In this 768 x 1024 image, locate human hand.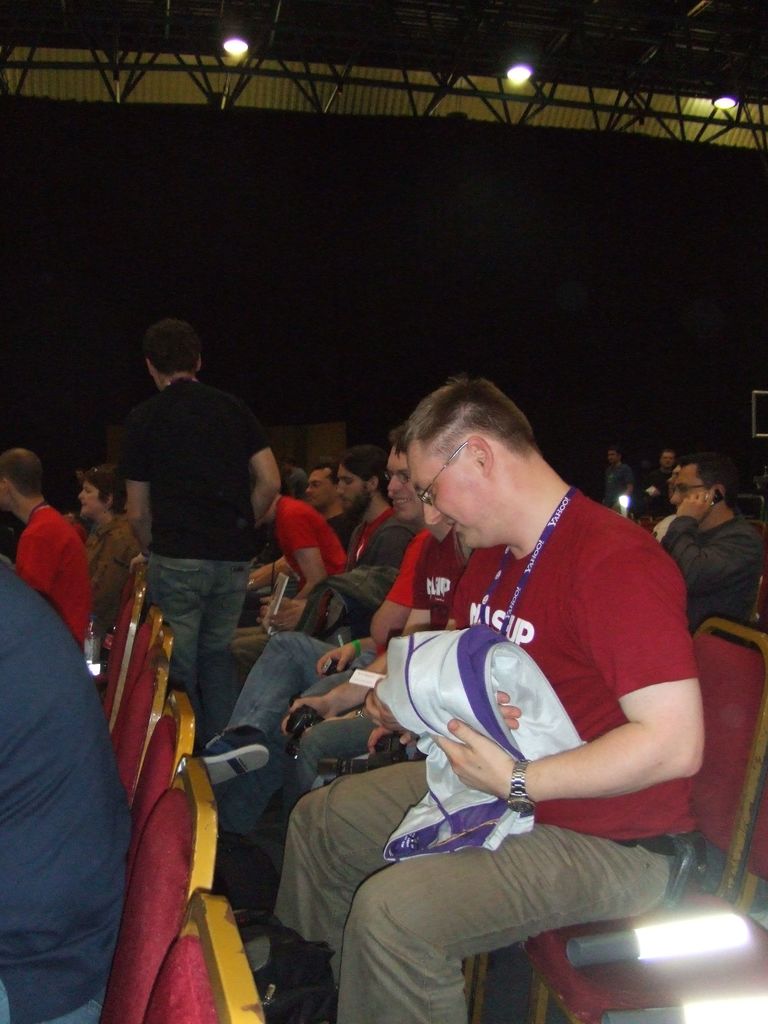
Bounding box: 428, 727, 543, 795.
